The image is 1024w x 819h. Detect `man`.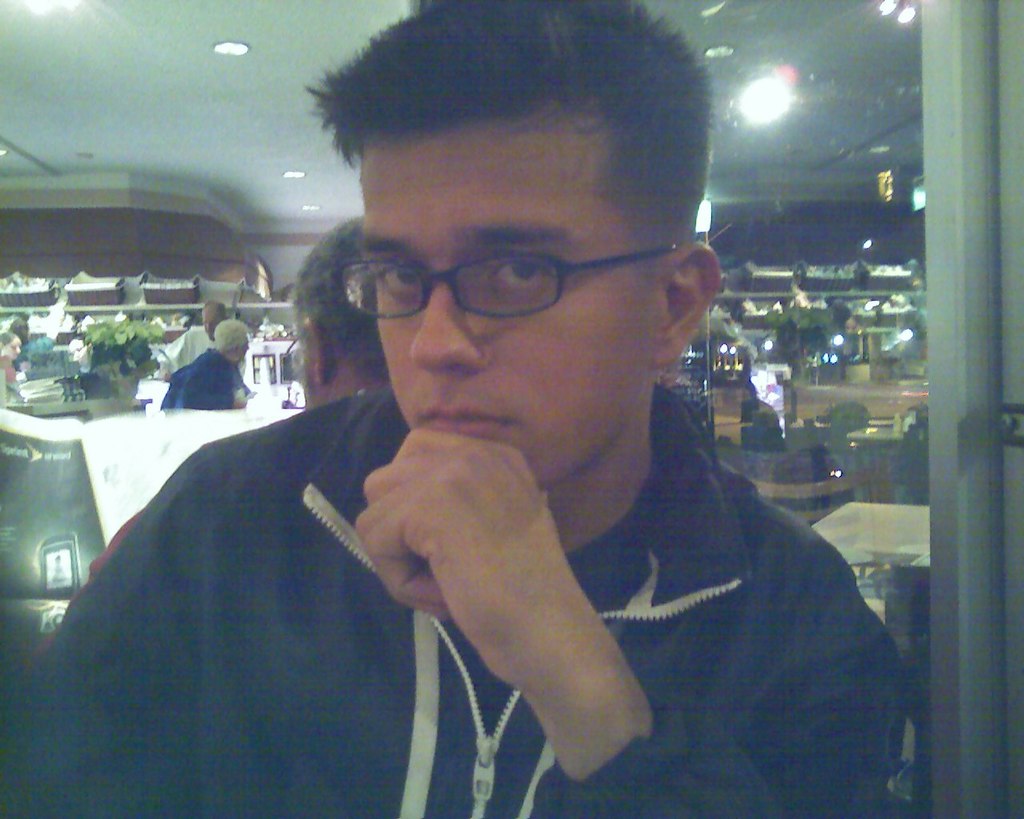
Detection: [278, 214, 395, 395].
